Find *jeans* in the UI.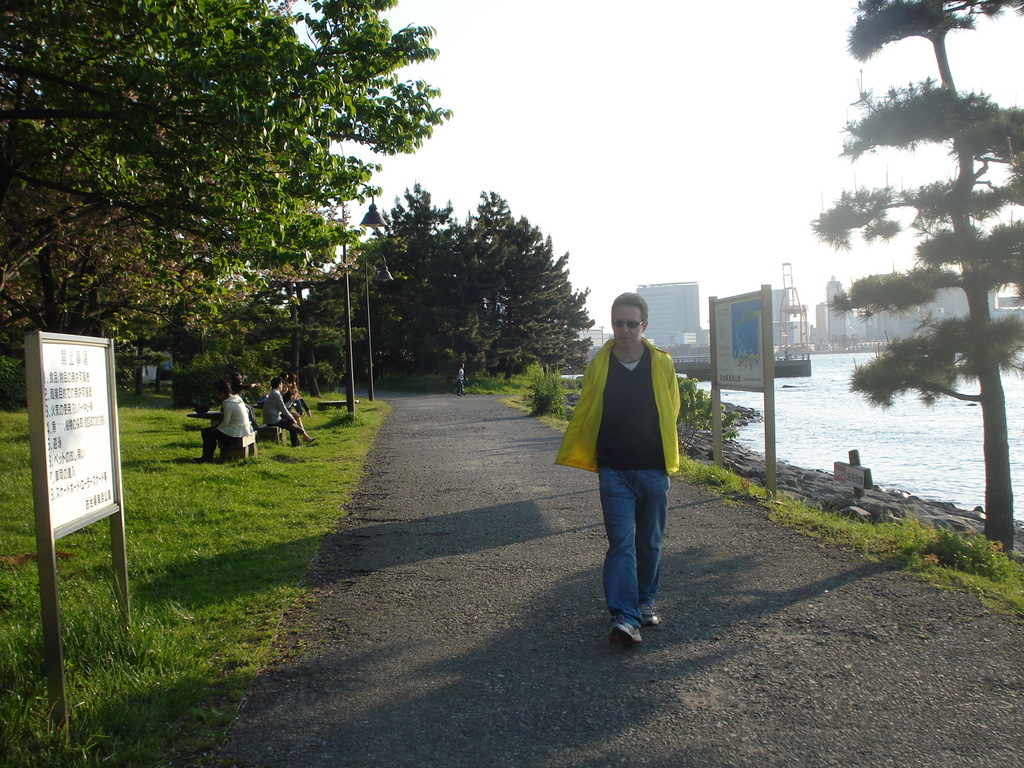
UI element at (left=586, top=452, right=677, bottom=648).
